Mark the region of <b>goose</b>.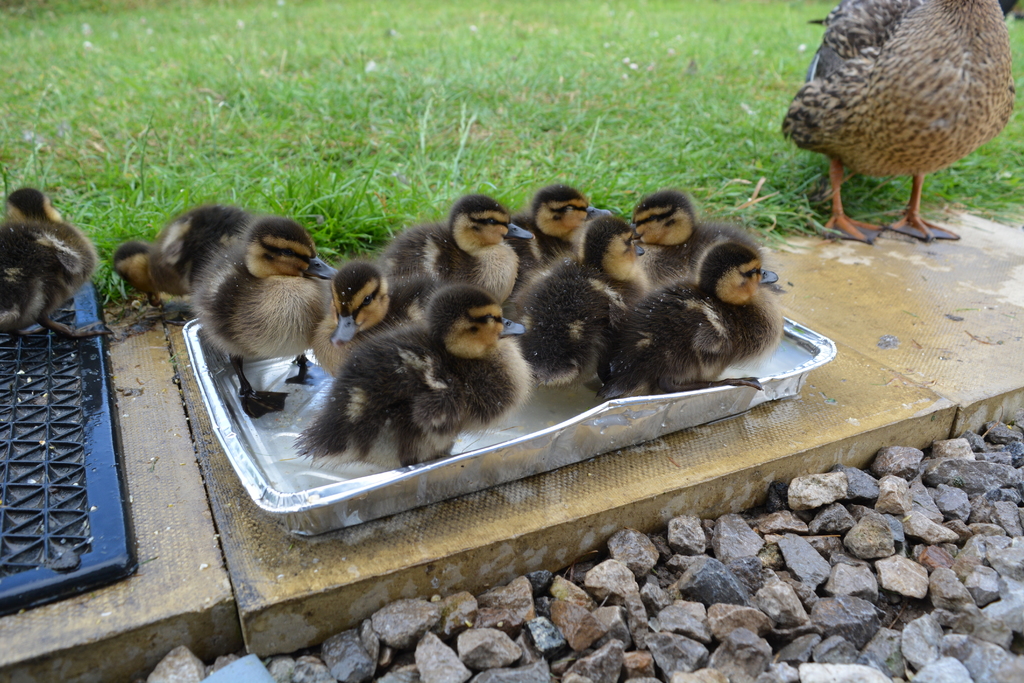
Region: (511,186,598,316).
